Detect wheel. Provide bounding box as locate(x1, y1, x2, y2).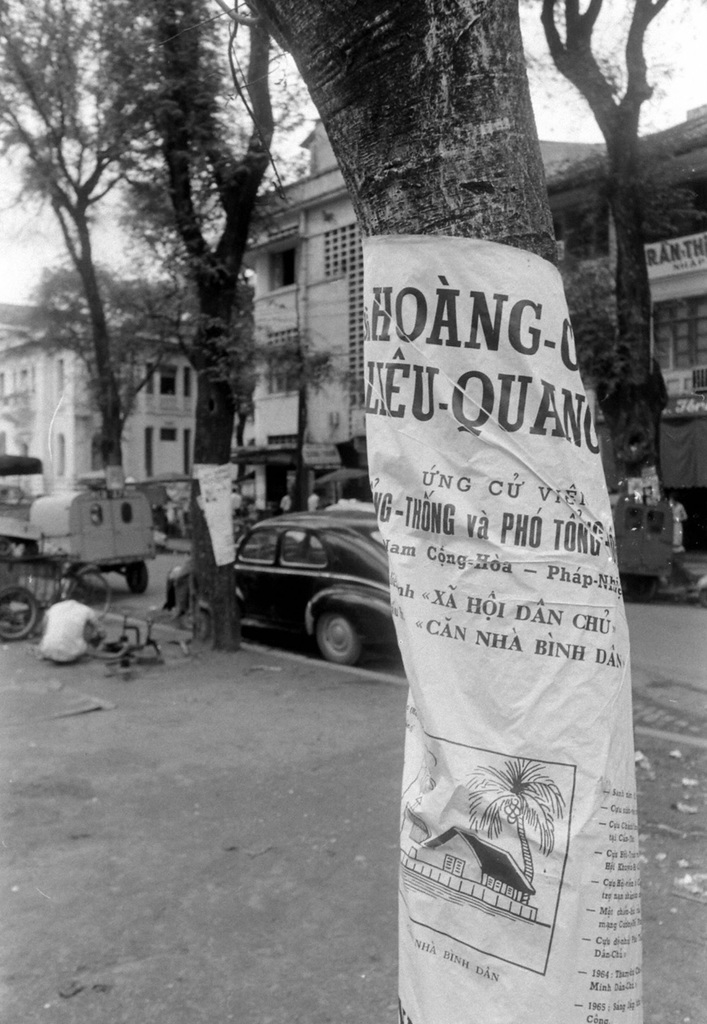
locate(316, 610, 363, 668).
